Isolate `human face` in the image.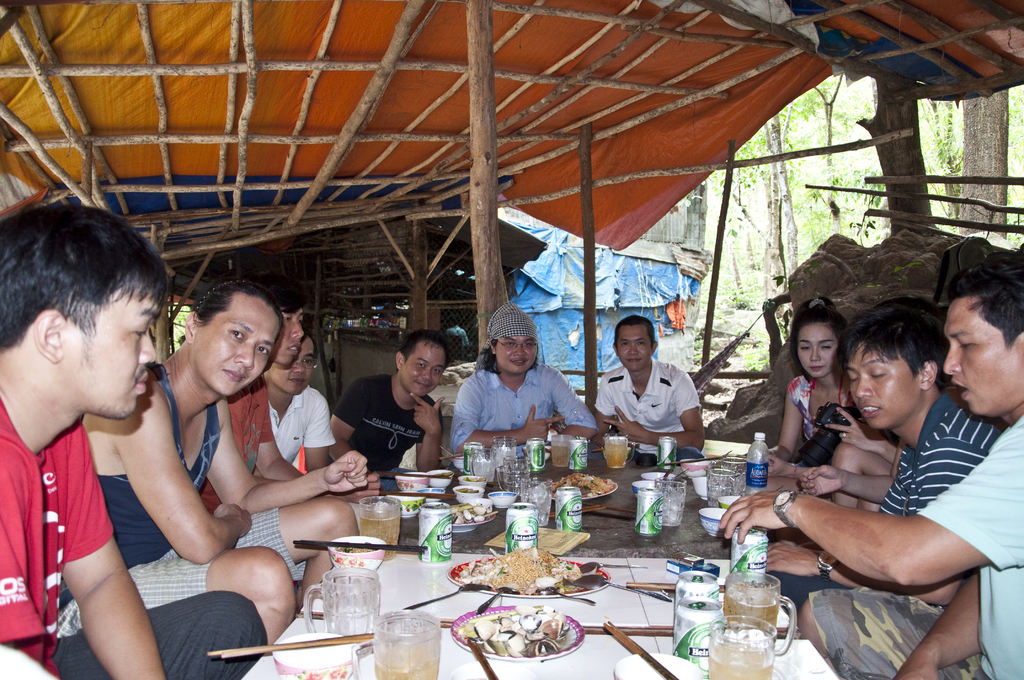
Isolated region: (x1=264, y1=338, x2=314, y2=396).
